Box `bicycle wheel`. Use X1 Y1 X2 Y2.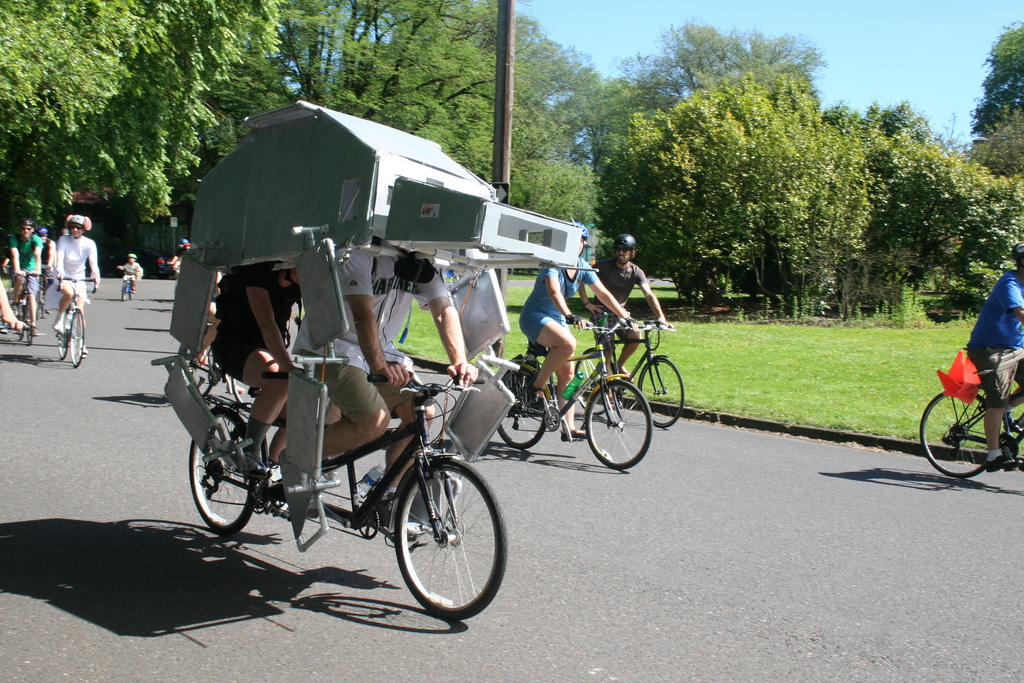
640 356 682 425.
